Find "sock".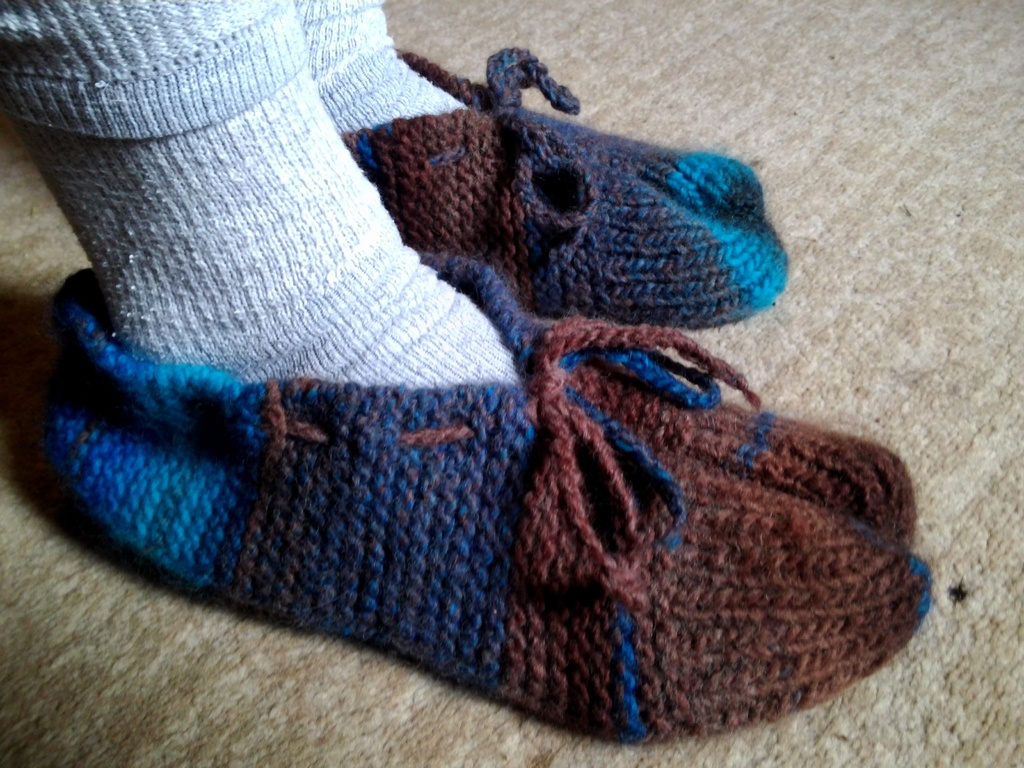
Rect(290, 0, 467, 136).
